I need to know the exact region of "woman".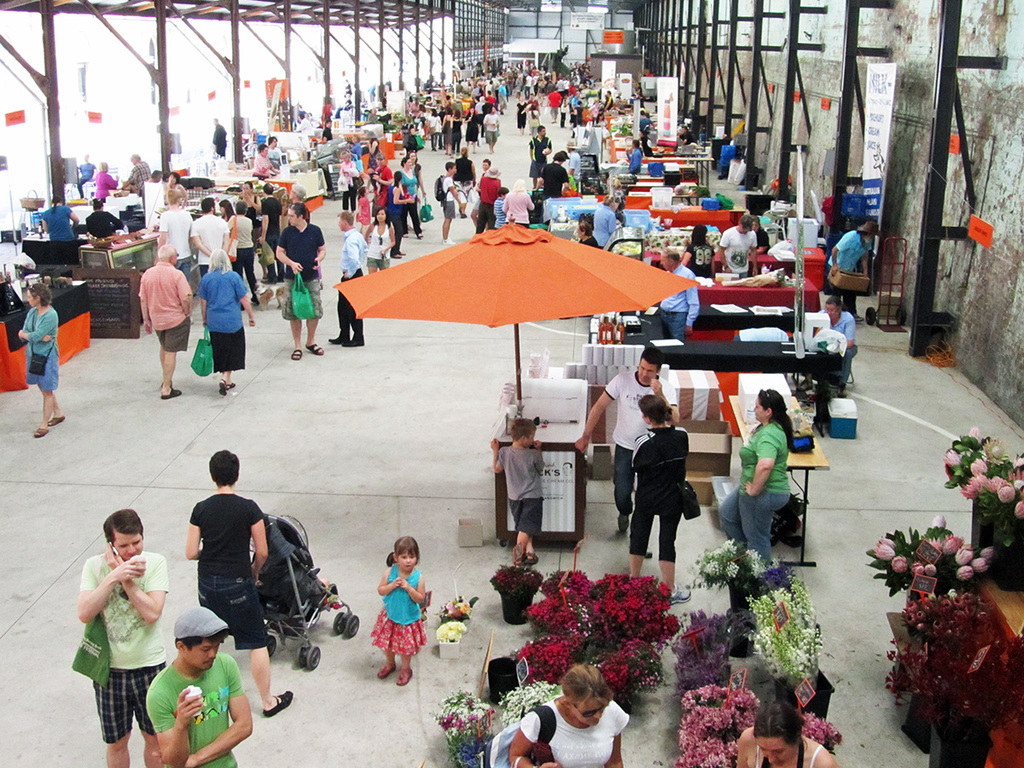
Region: {"x1": 817, "y1": 294, "x2": 861, "y2": 395}.
